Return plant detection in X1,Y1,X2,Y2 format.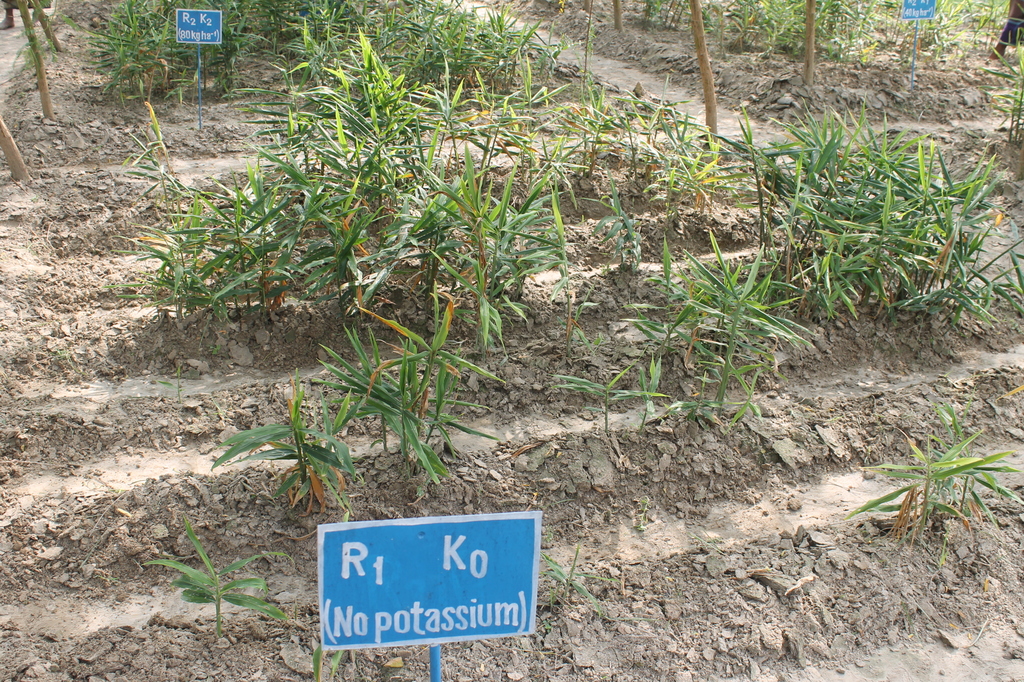
12,20,48,76.
